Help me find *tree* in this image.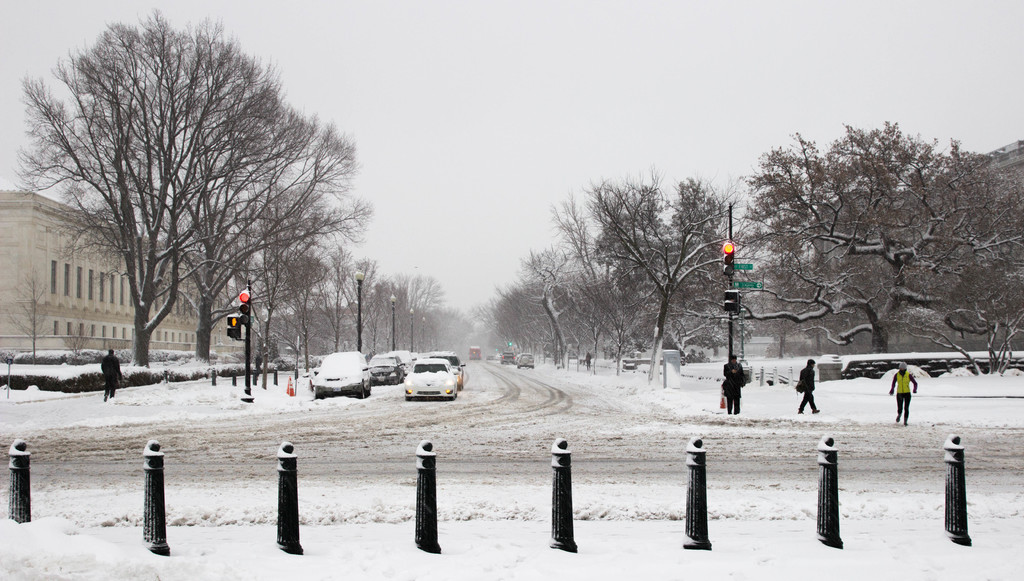
Found it: [x1=32, y1=15, x2=337, y2=395].
